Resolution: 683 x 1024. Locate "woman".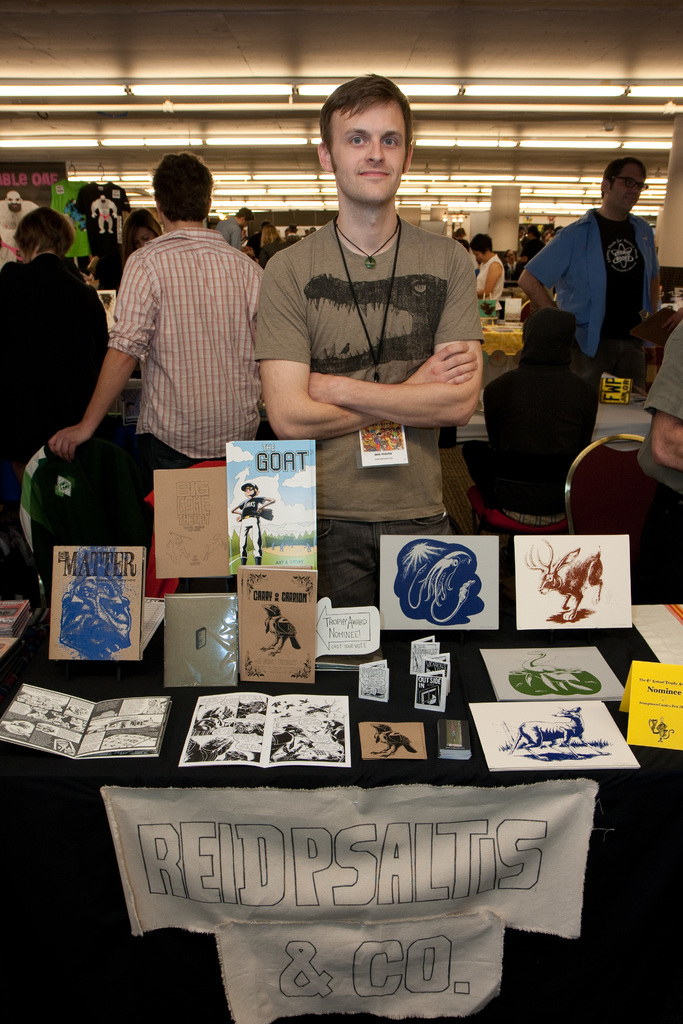
rect(11, 196, 103, 477).
